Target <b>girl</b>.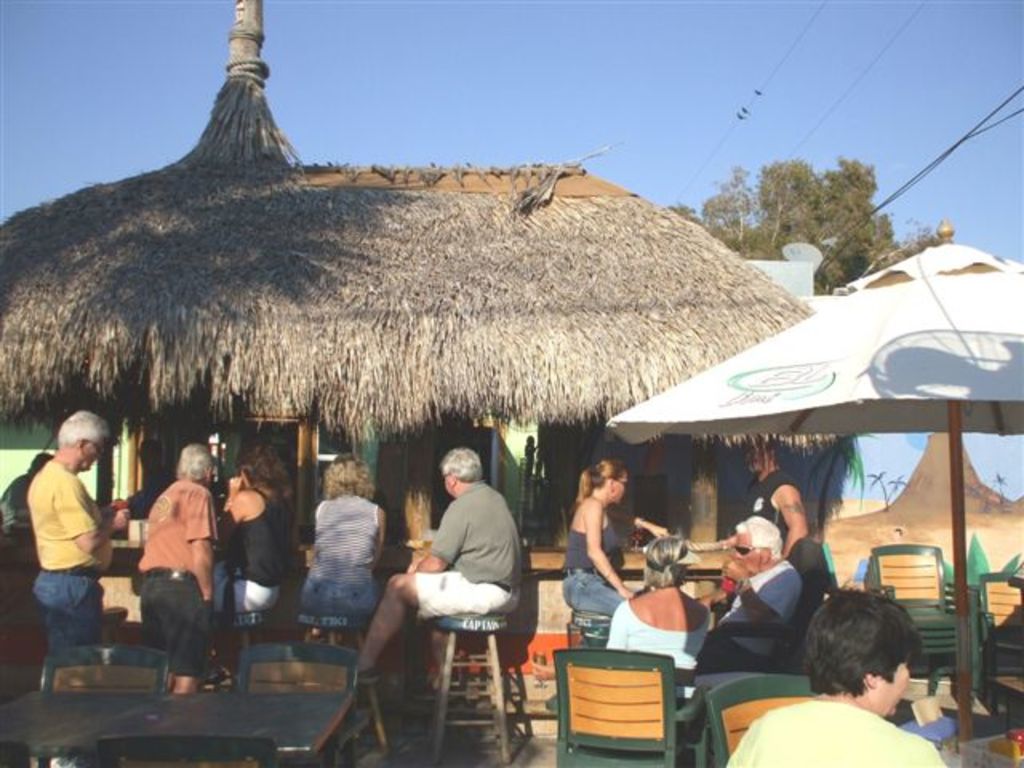
Target region: [x1=294, y1=453, x2=389, y2=630].
